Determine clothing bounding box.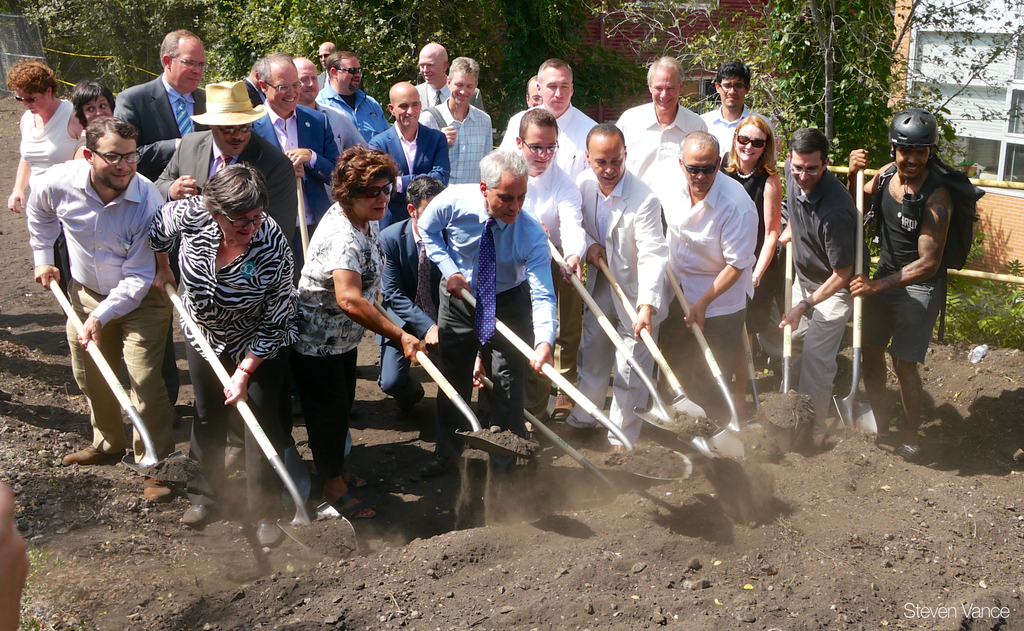
Determined: crop(115, 68, 207, 174).
